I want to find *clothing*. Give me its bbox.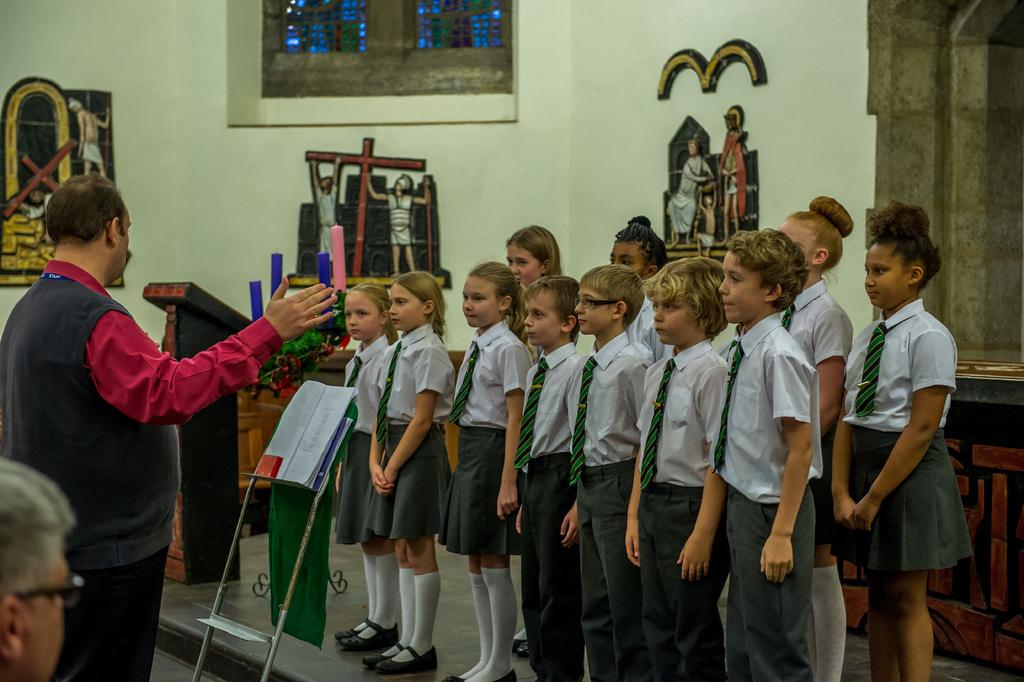
rect(718, 129, 746, 221).
